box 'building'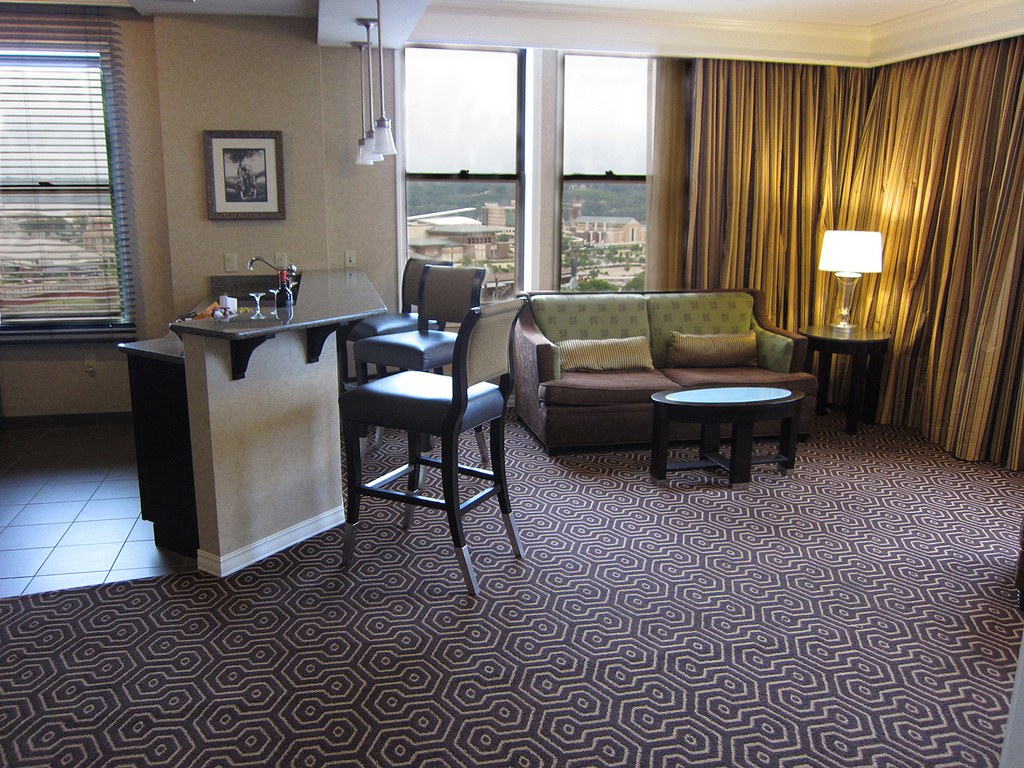
rect(0, 0, 1023, 767)
